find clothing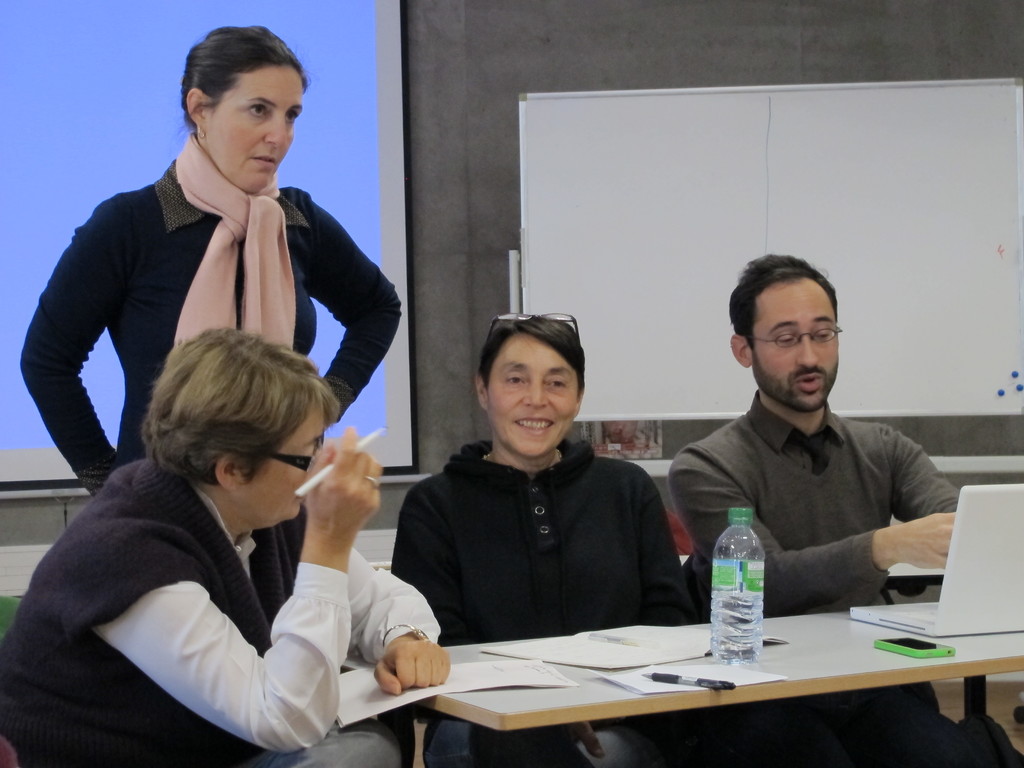
{"x1": 0, "y1": 455, "x2": 442, "y2": 767}
